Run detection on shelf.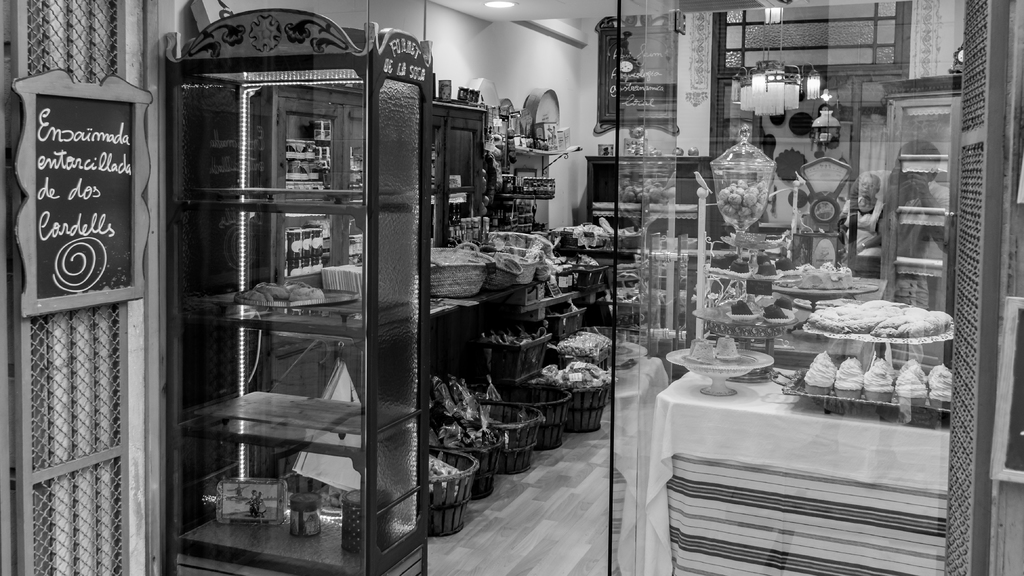
Result: Rect(883, 90, 971, 353).
